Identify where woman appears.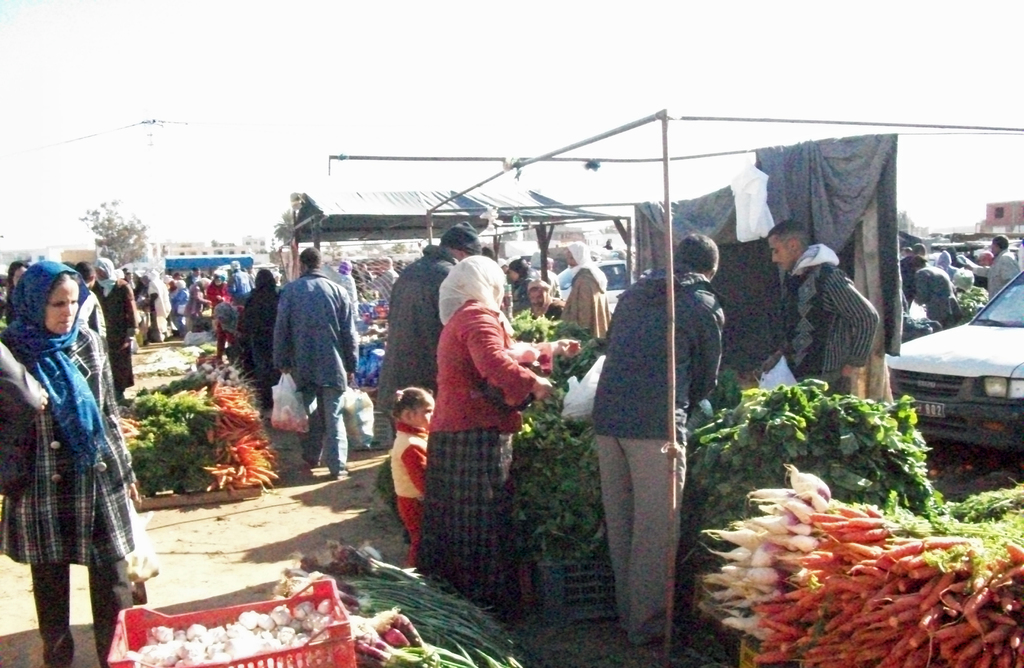
Appears at bbox=[9, 231, 141, 651].
